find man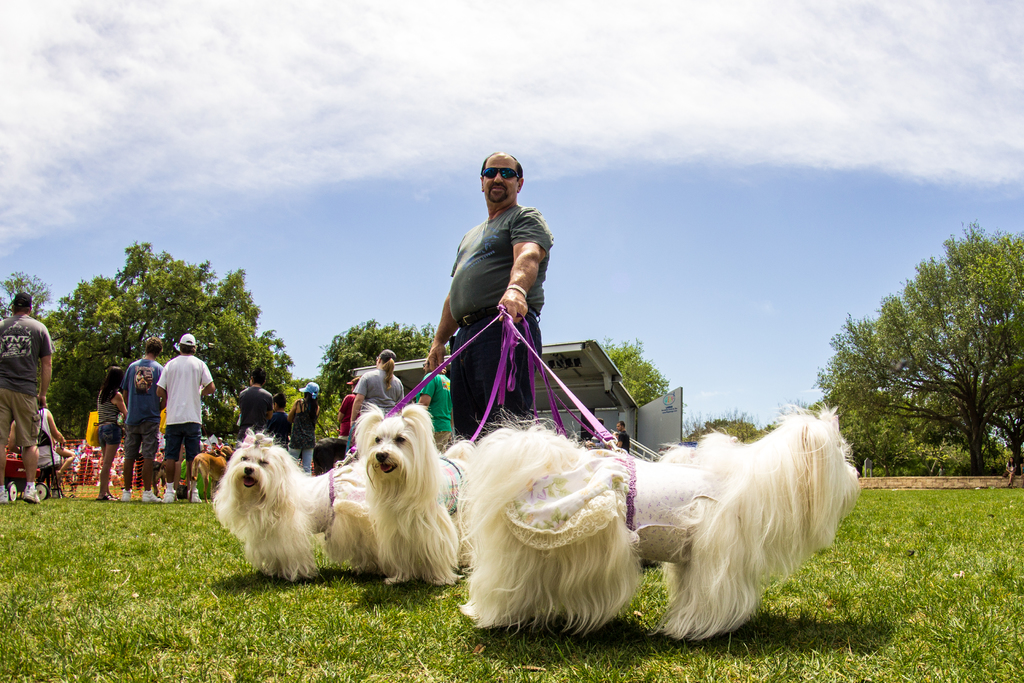
(left=425, top=147, right=572, bottom=477)
